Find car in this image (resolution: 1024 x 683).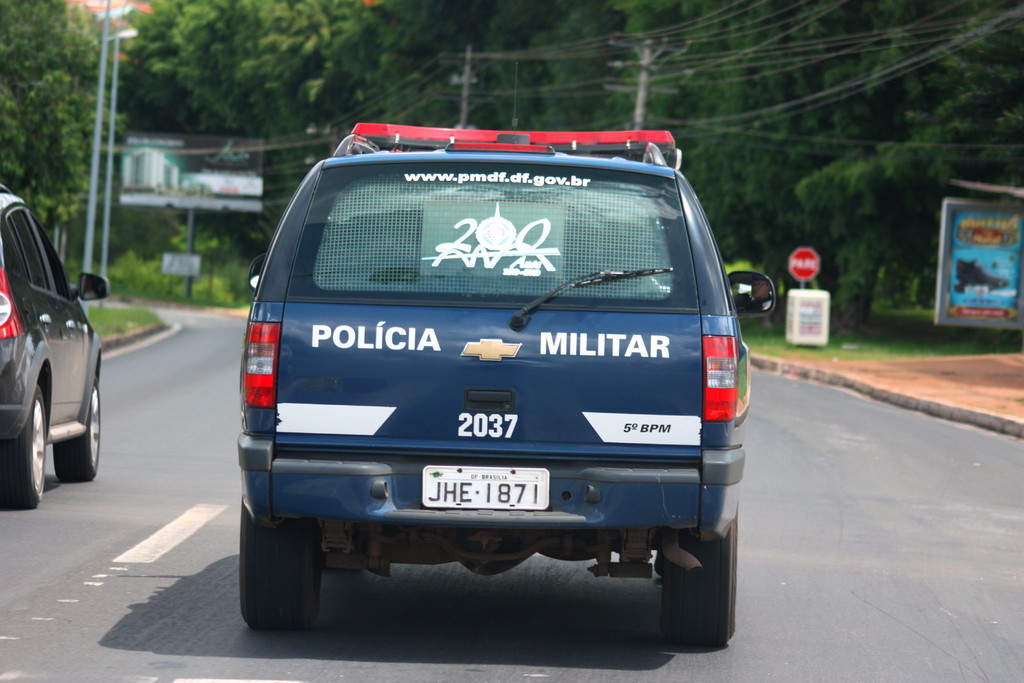
box(0, 178, 110, 511).
